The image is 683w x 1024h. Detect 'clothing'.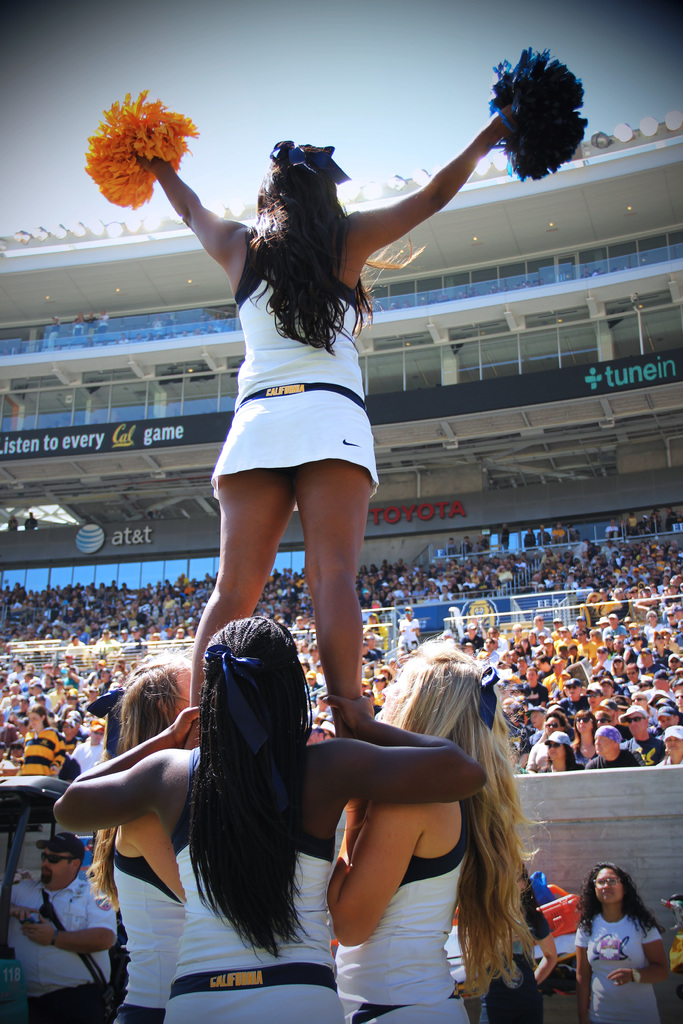
Detection: crop(329, 810, 472, 1023).
